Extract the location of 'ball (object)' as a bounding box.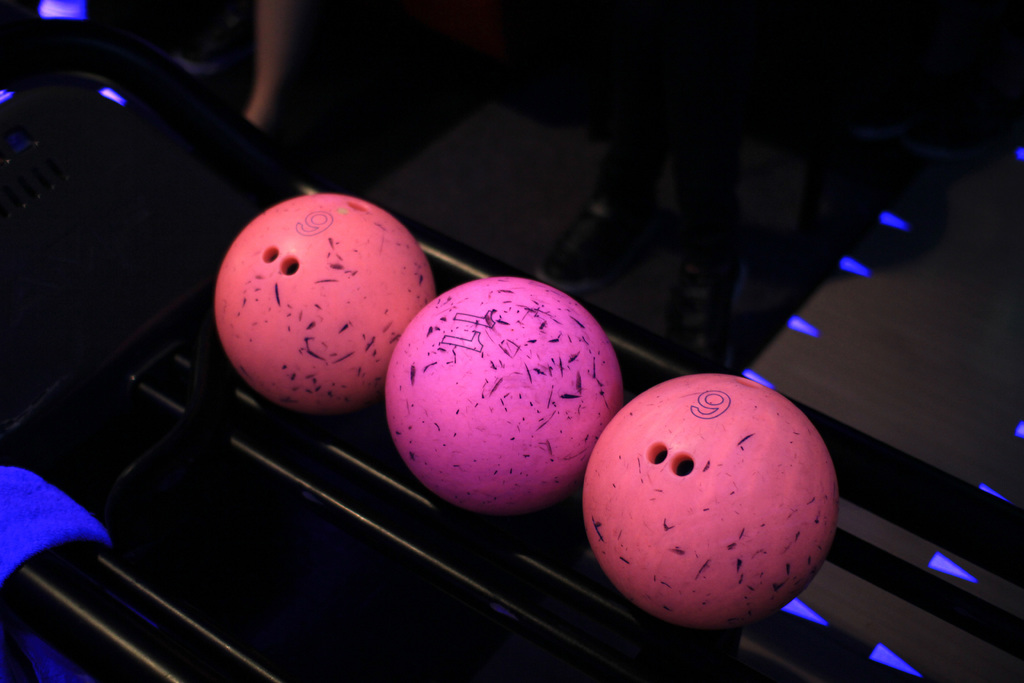
387:274:623:508.
